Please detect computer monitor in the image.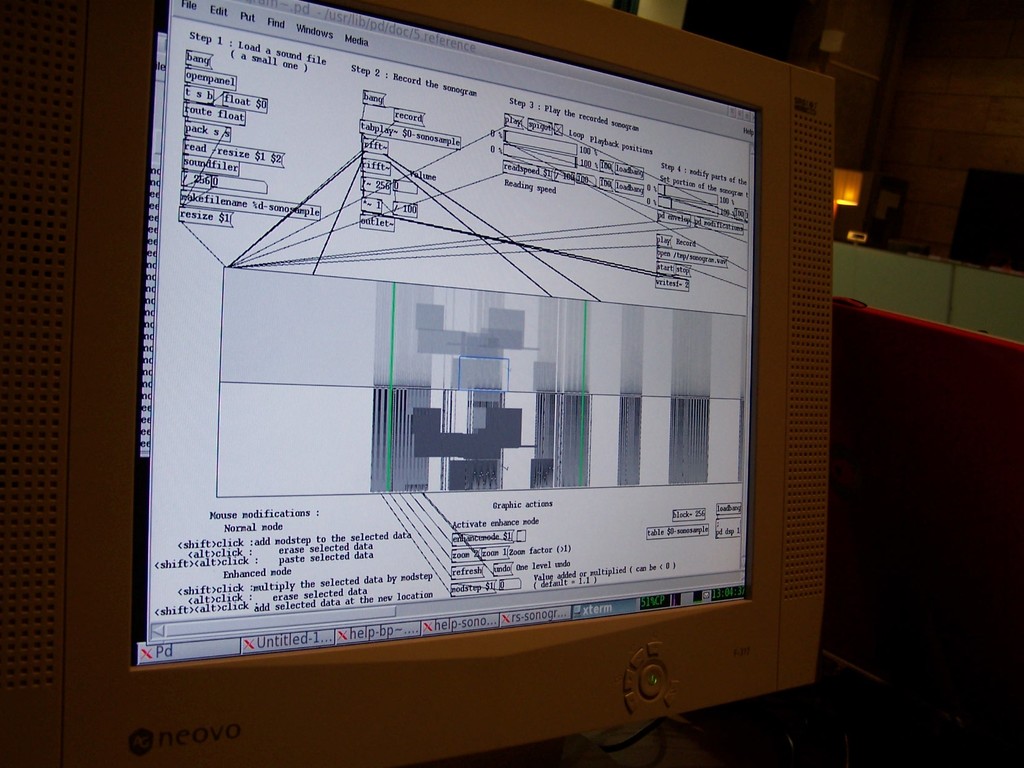
0:0:831:758.
